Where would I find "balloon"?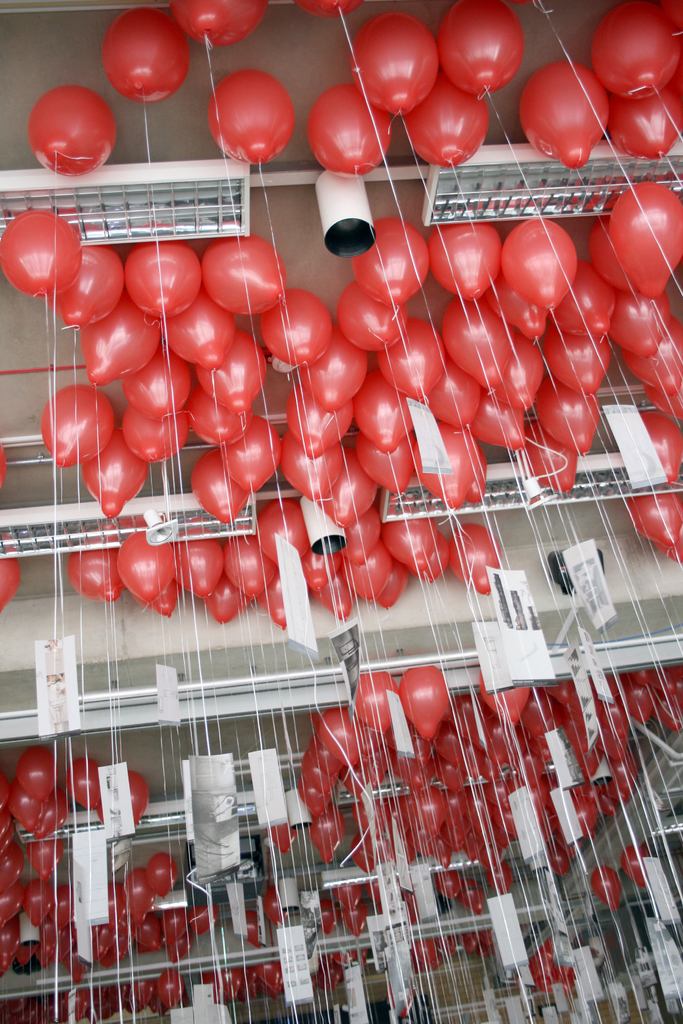
At {"x1": 315, "y1": 447, "x2": 377, "y2": 531}.
